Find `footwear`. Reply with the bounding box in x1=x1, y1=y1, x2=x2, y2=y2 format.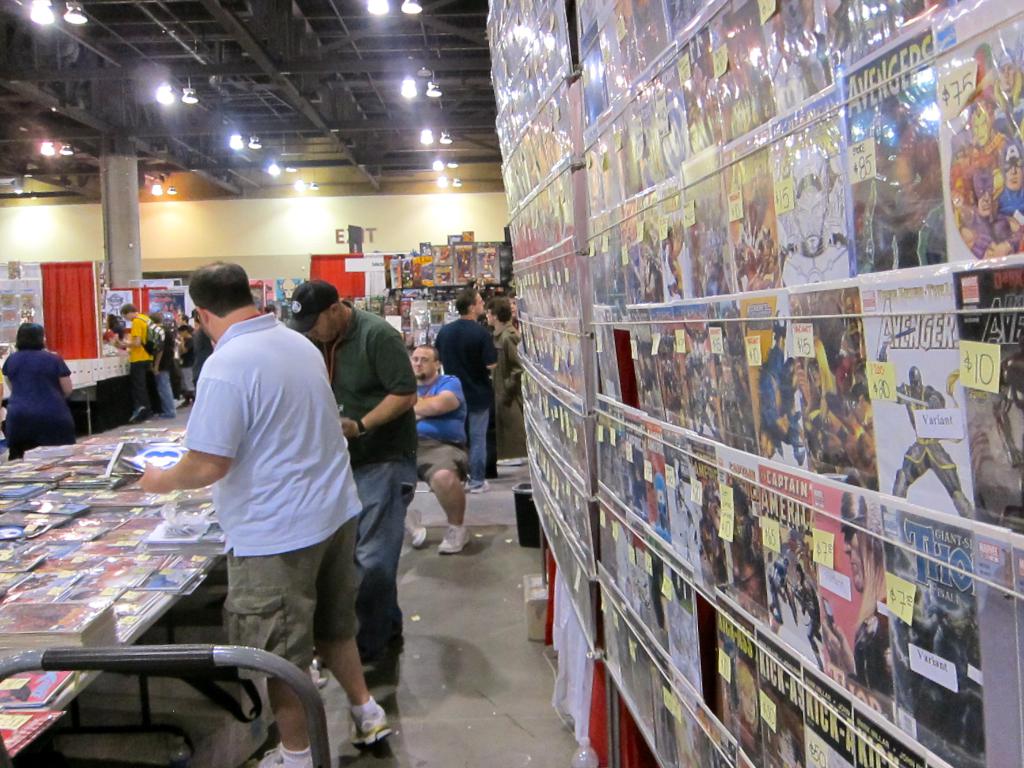
x1=440, y1=516, x2=474, y2=555.
